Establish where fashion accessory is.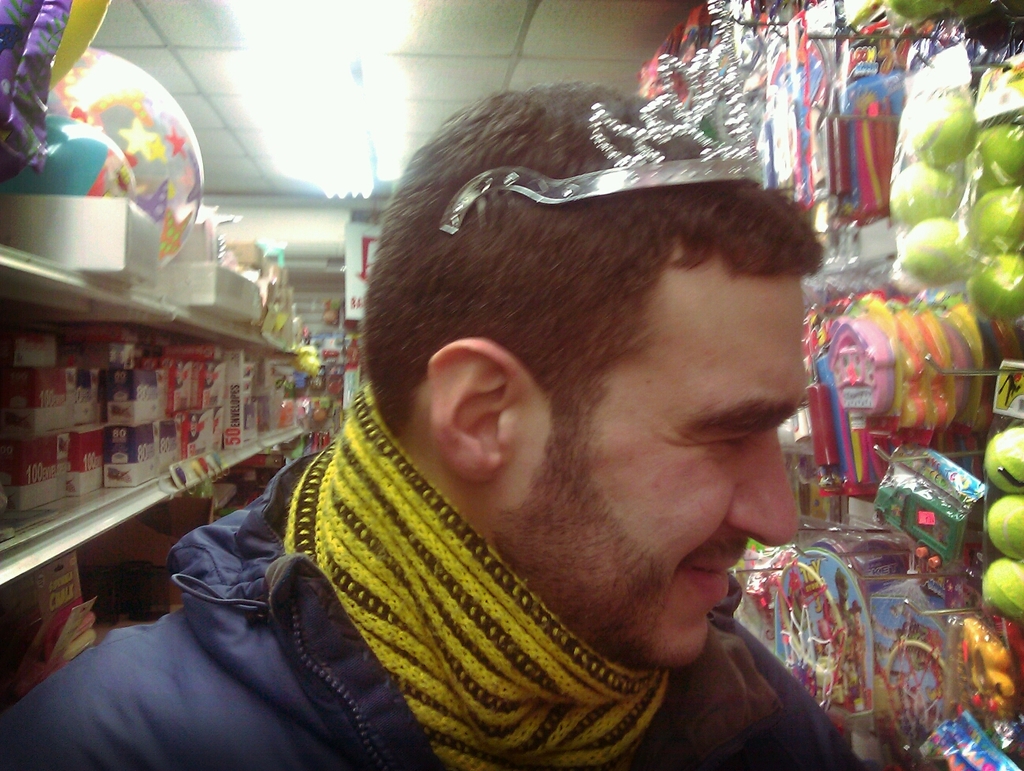
Established at (270,376,650,770).
